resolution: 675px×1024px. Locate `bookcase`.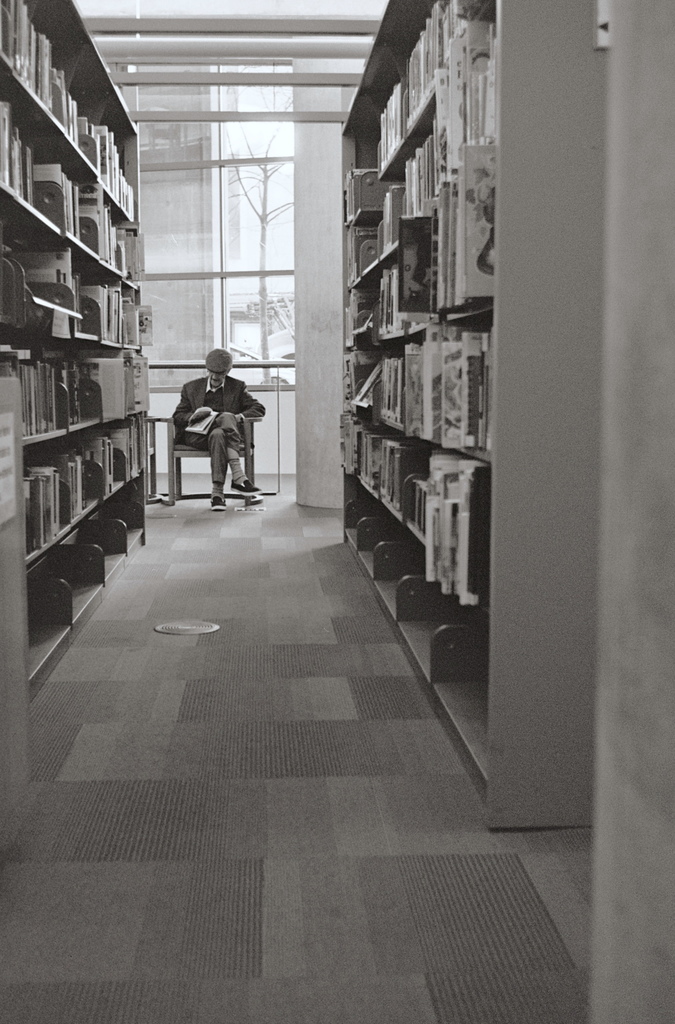
[0,0,150,706].
